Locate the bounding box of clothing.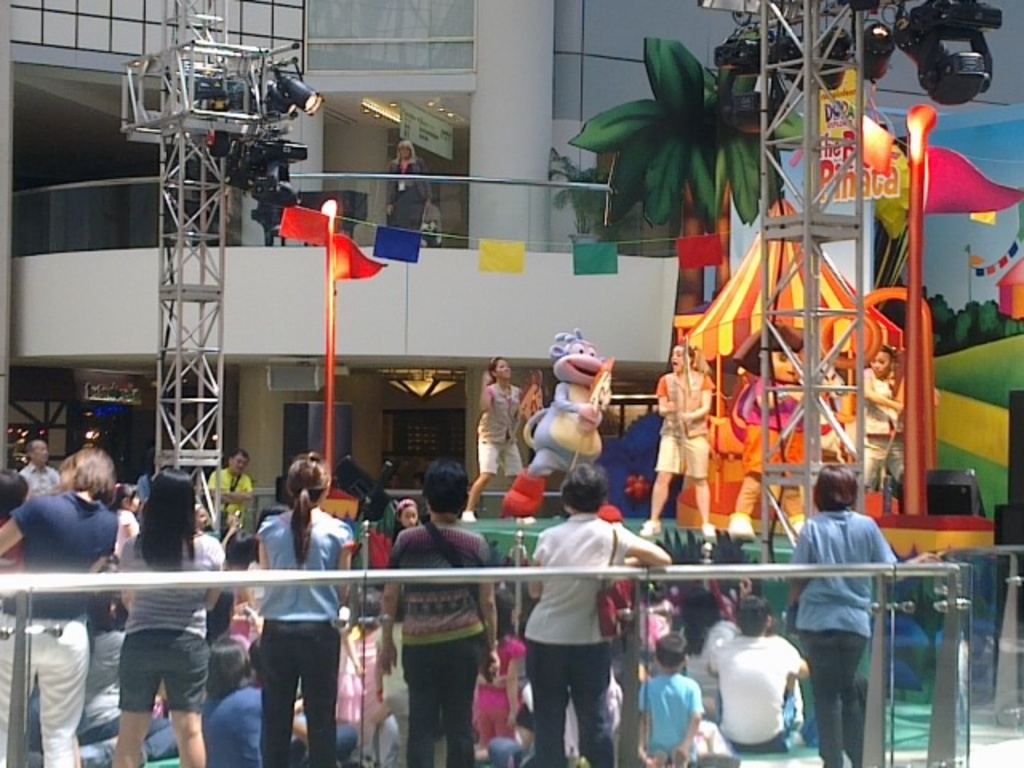
Bounding box: box=[203, 467, 254, 522].
